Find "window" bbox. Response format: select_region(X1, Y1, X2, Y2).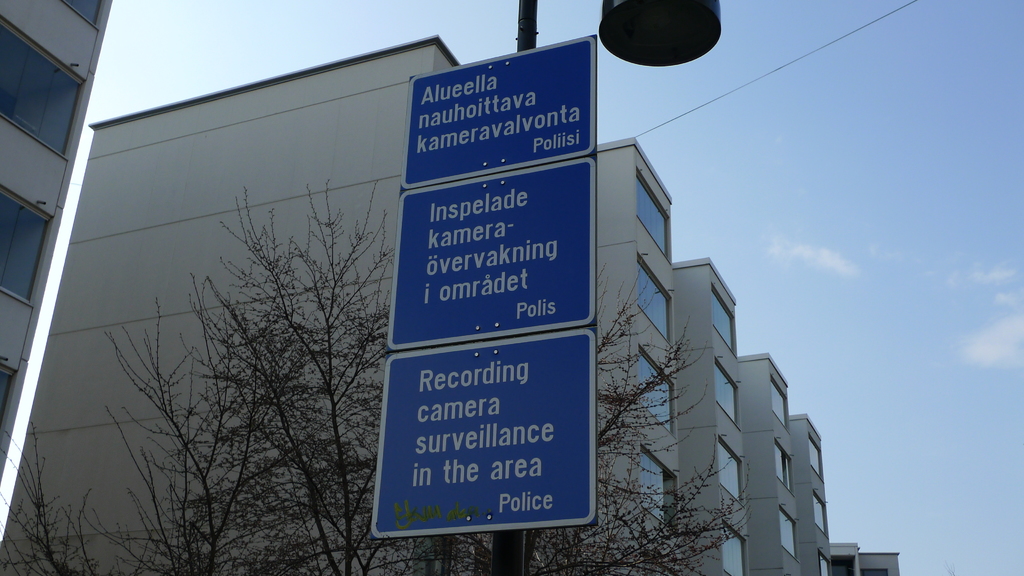
select_region(641, 451, 678, 530).
